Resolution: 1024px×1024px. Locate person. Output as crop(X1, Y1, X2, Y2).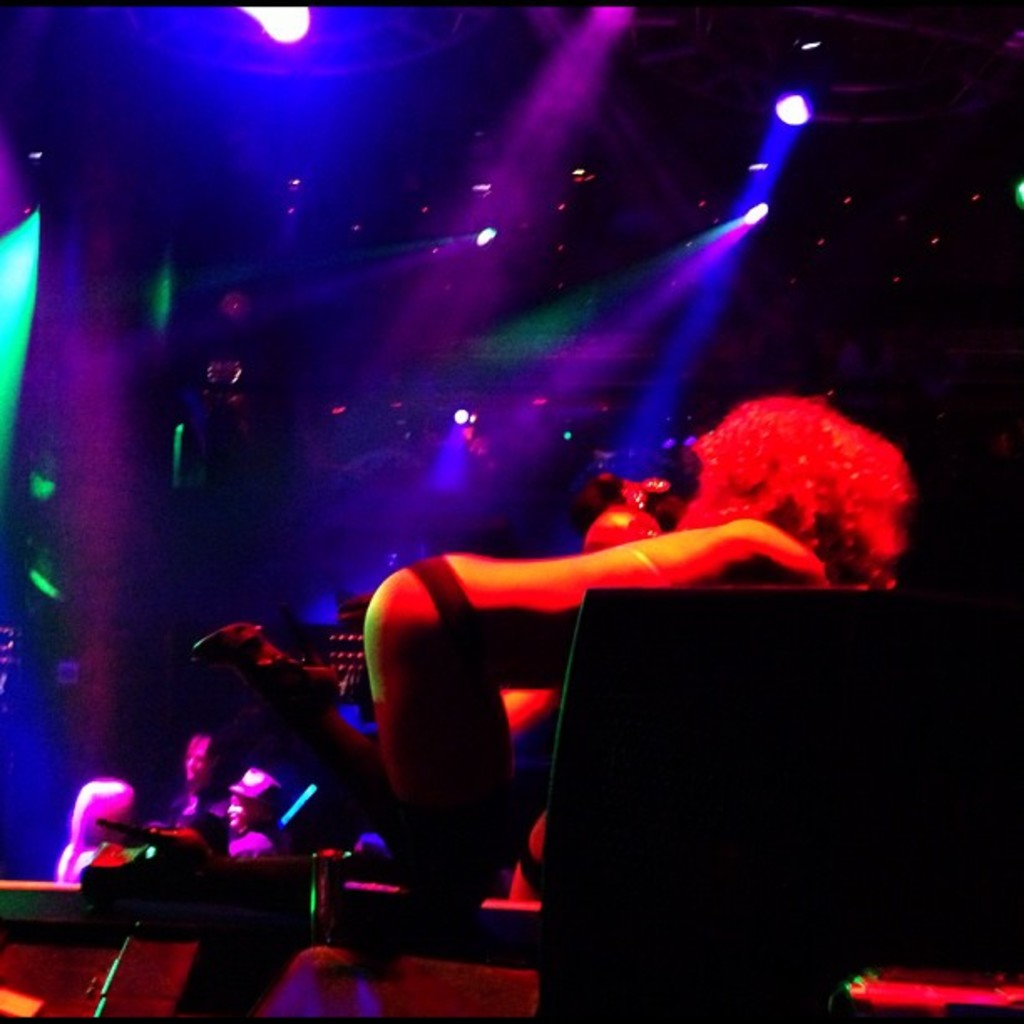
crop(214, 761, 288, 863).
